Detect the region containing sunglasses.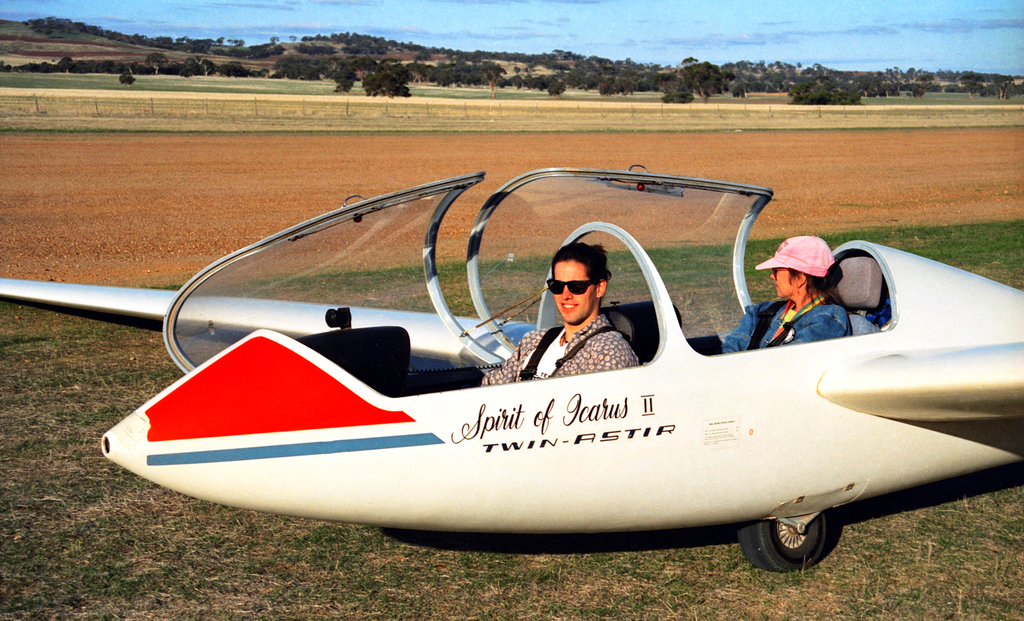
bbox=[545, 279, 598, 296].
